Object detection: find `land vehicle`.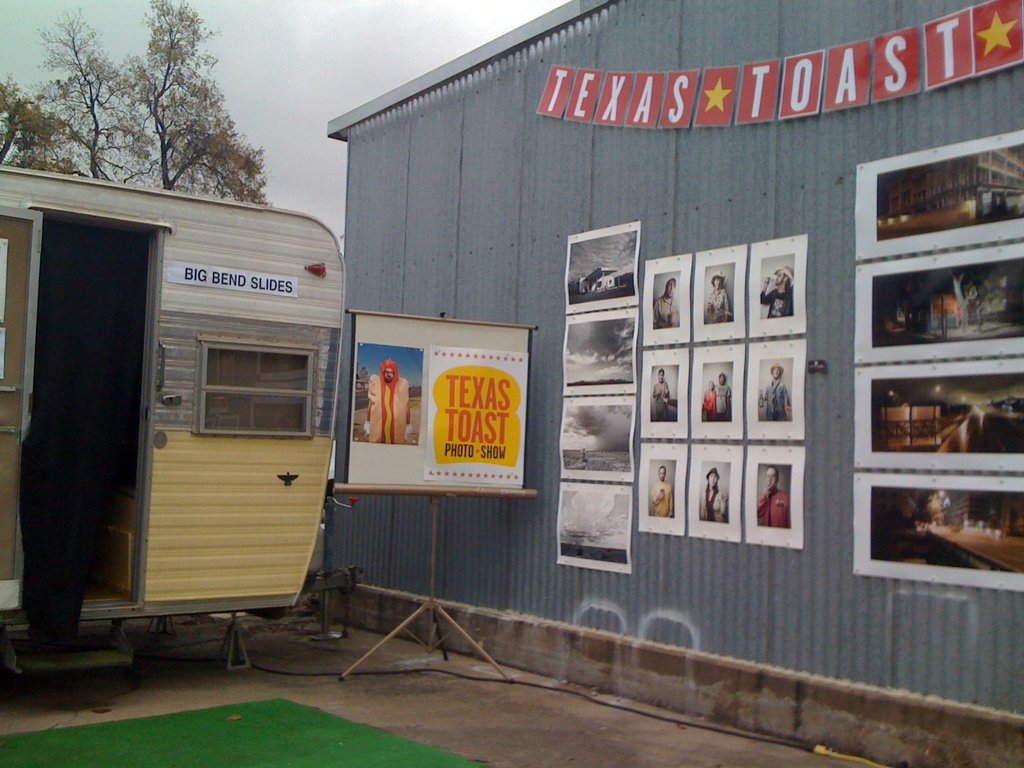
detection(8, 164, 362, 664).
